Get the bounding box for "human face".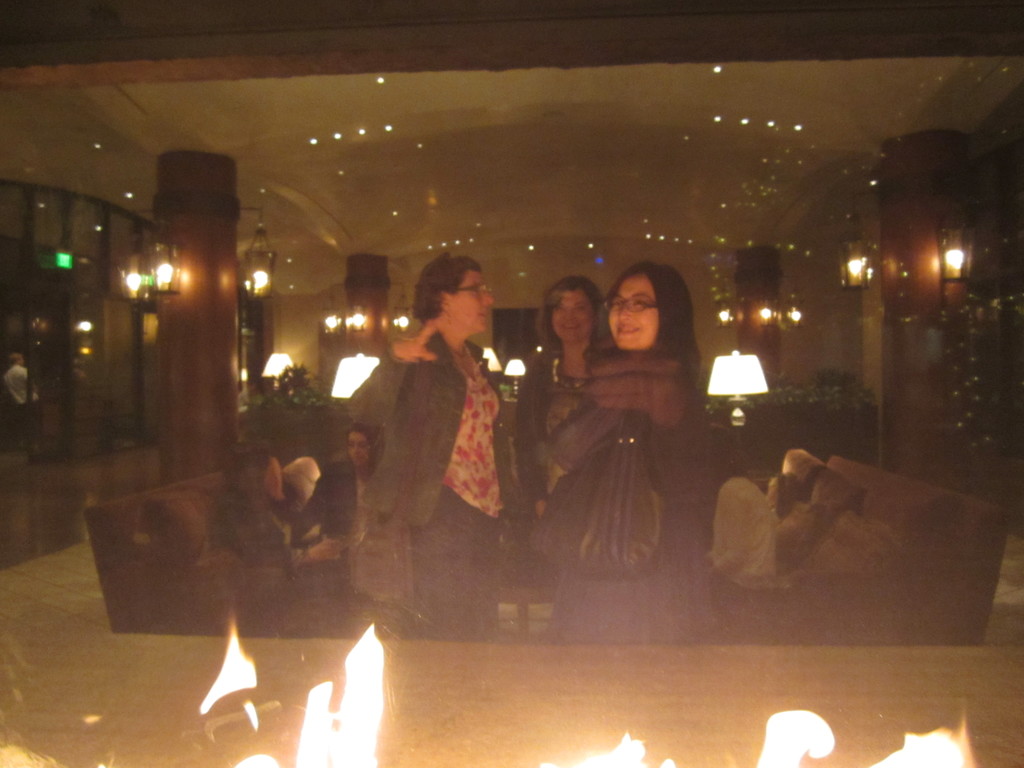
bbox=(348, 428, 370, 472).
